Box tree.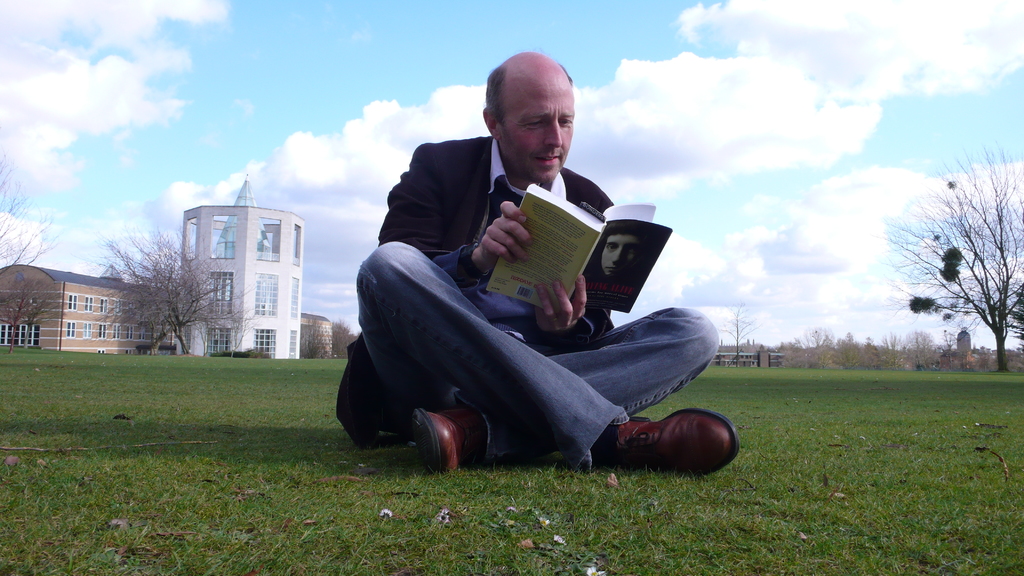
0/273/69/358.
